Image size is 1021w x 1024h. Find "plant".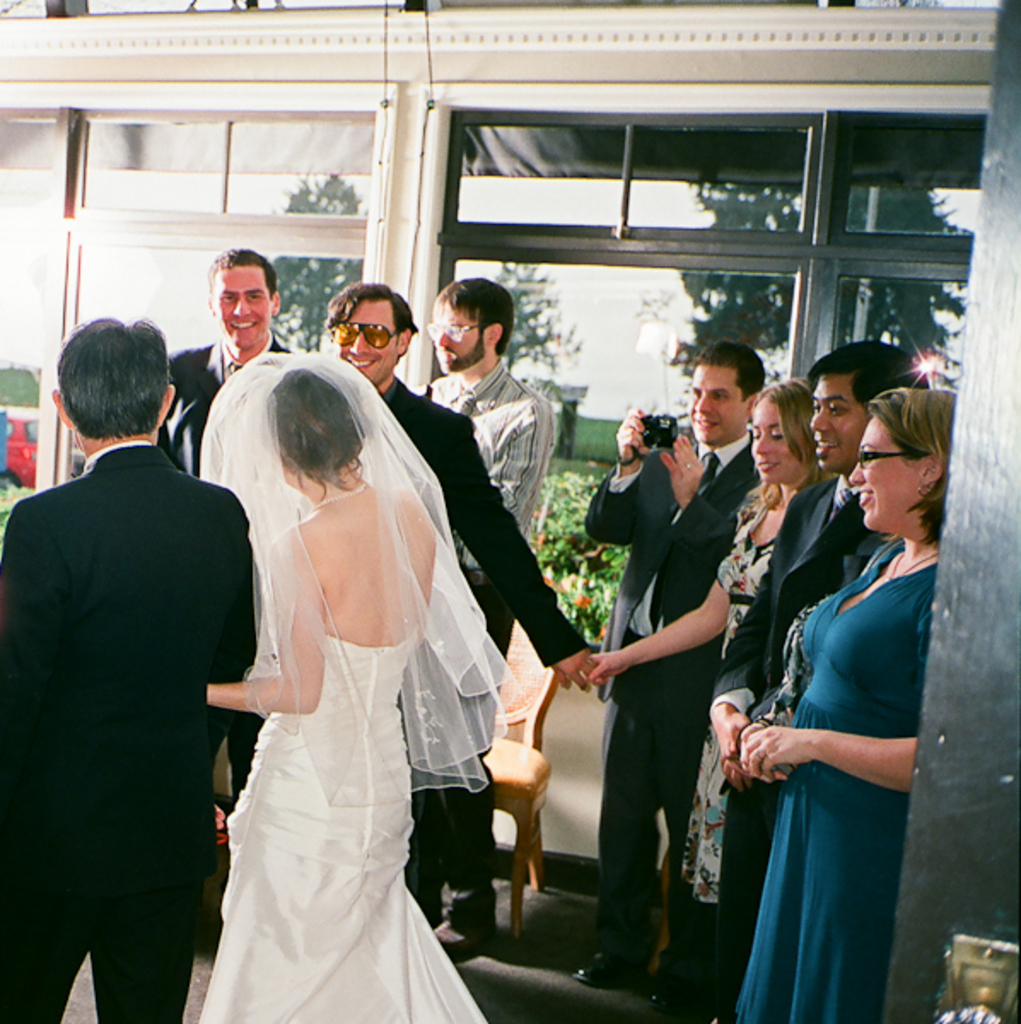
<region>529, 452, 606, 541</region>.
